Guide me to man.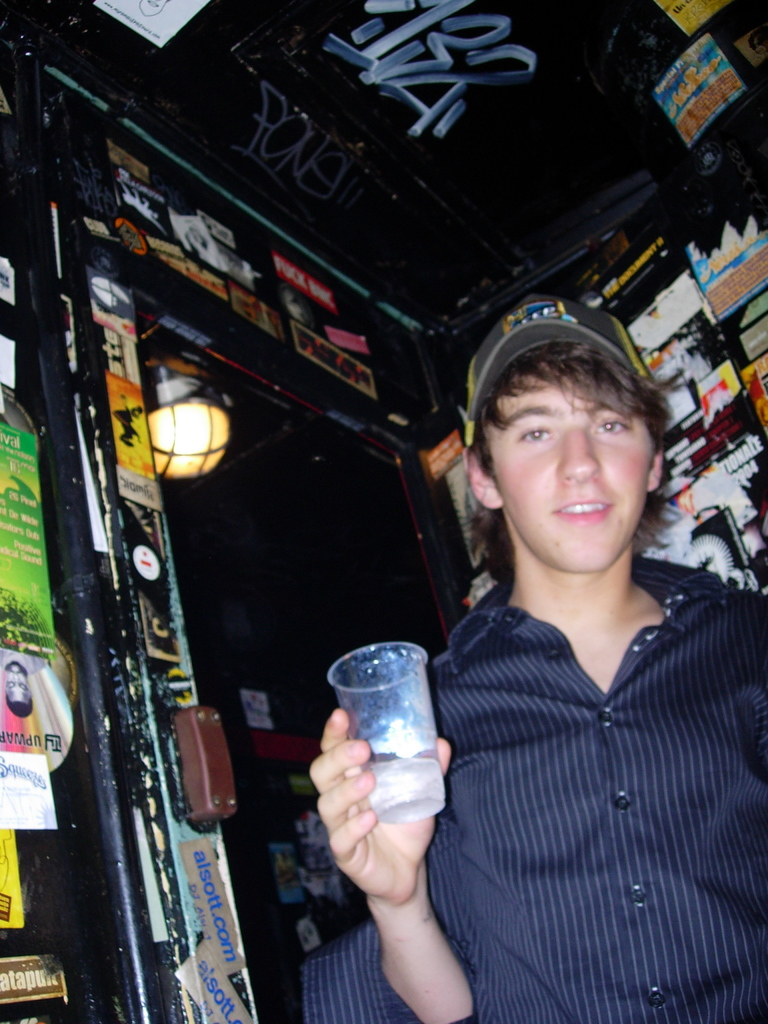
Guidance: x1=376, y1=292, x2=749, y2=999.
